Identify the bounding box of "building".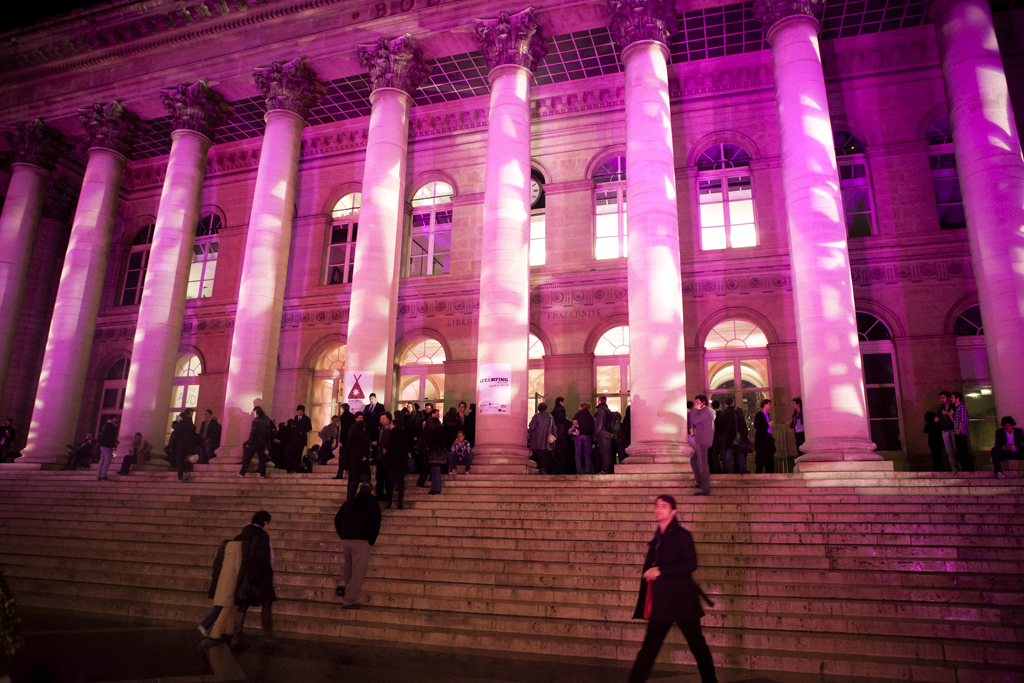
[left=0, top=0, right=1023, bottom=682].
